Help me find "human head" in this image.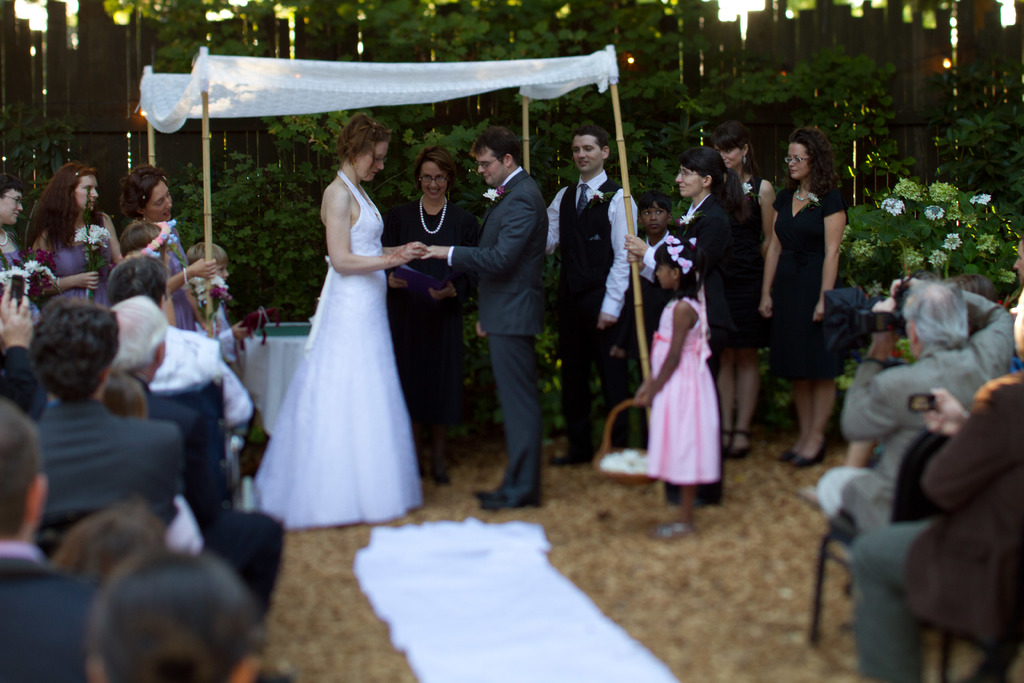
Found it: (x1=1007, y1=284, x2=1023, y2=359).
